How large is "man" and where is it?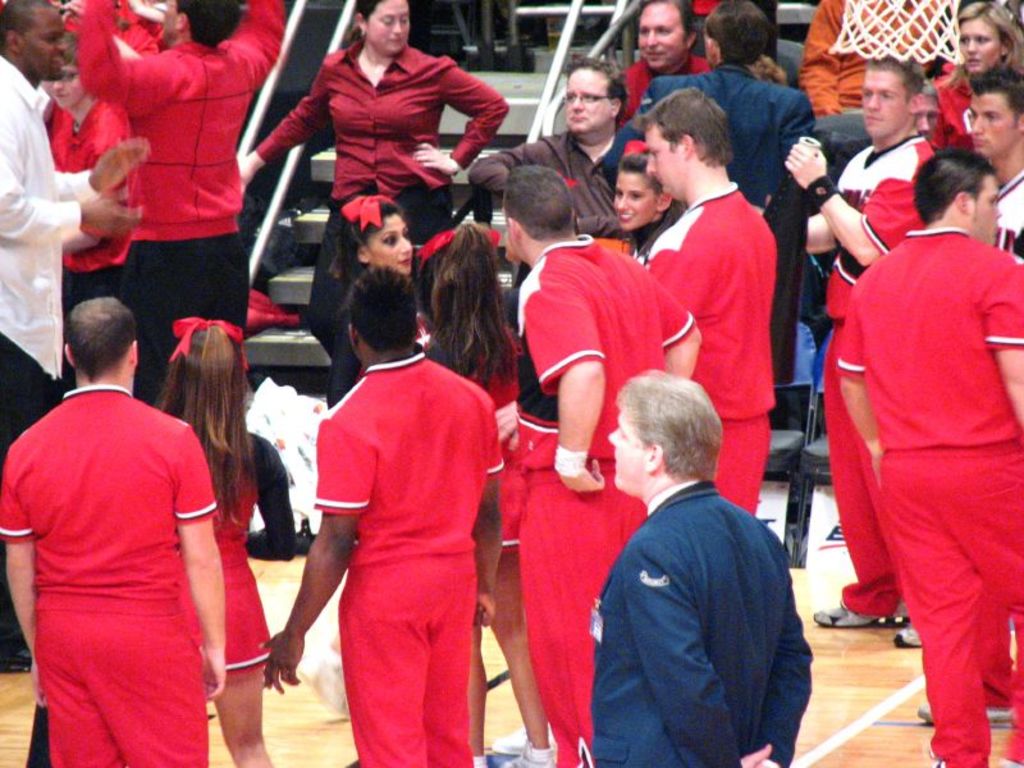
Bounding box: (left=0, top=294, right=234, bottom=767).
